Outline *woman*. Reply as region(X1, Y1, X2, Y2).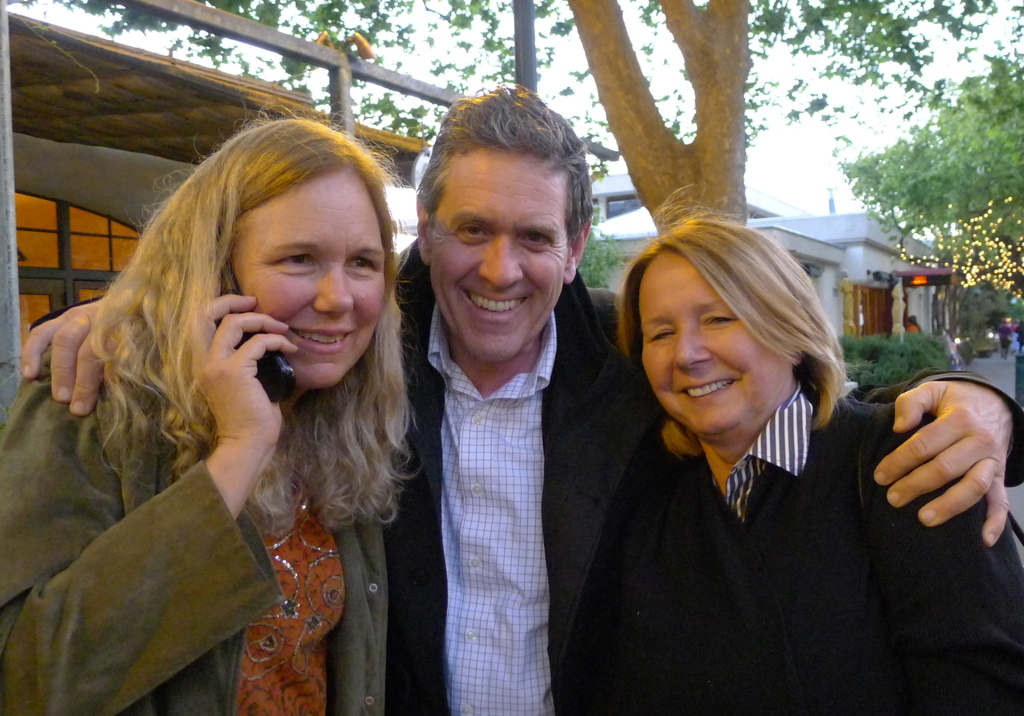
region(616, 204, 1023, 715).
